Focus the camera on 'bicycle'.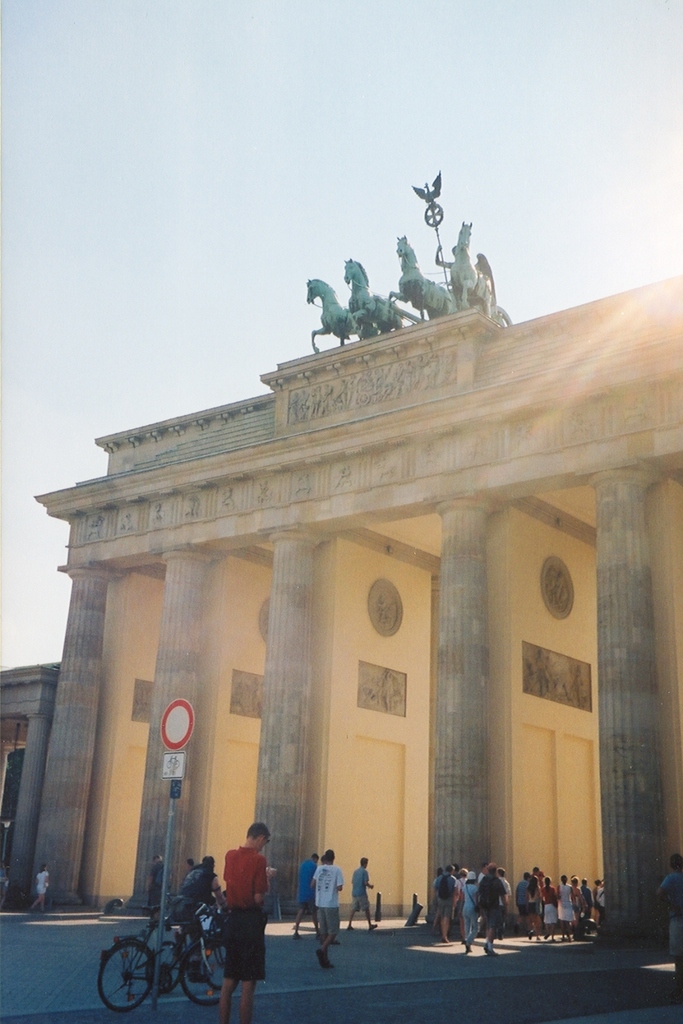
Focus region: <region>147, 903, 227, 995</region>.
